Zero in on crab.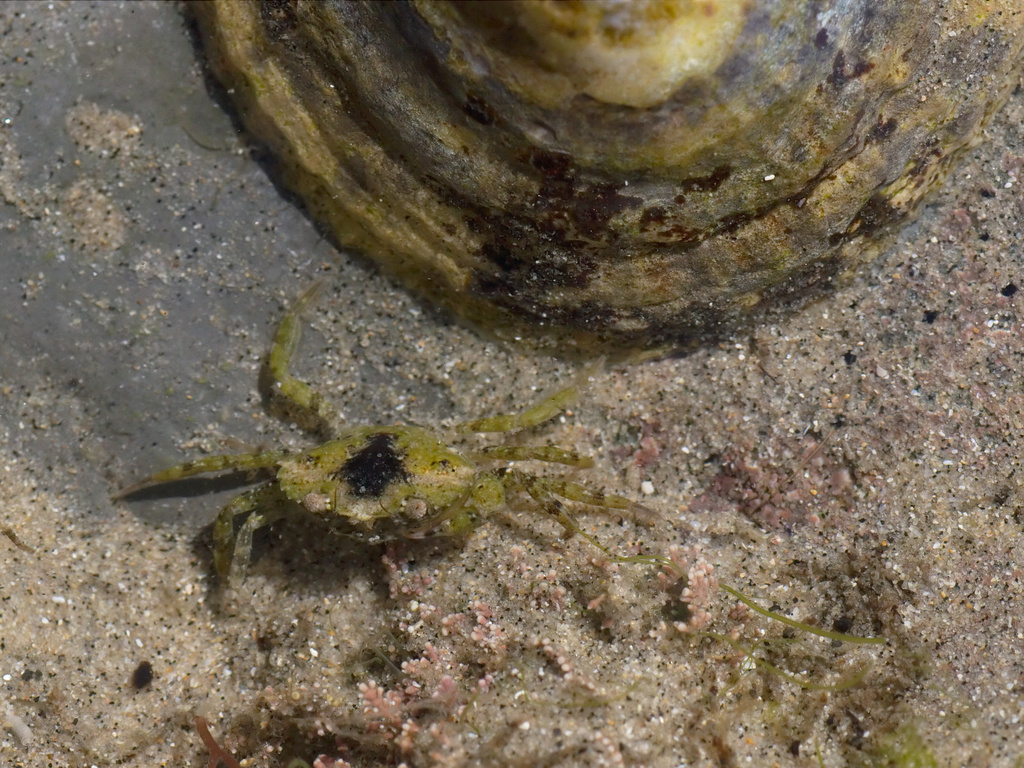
Zeroed in: [106, 273, 671, 628].
